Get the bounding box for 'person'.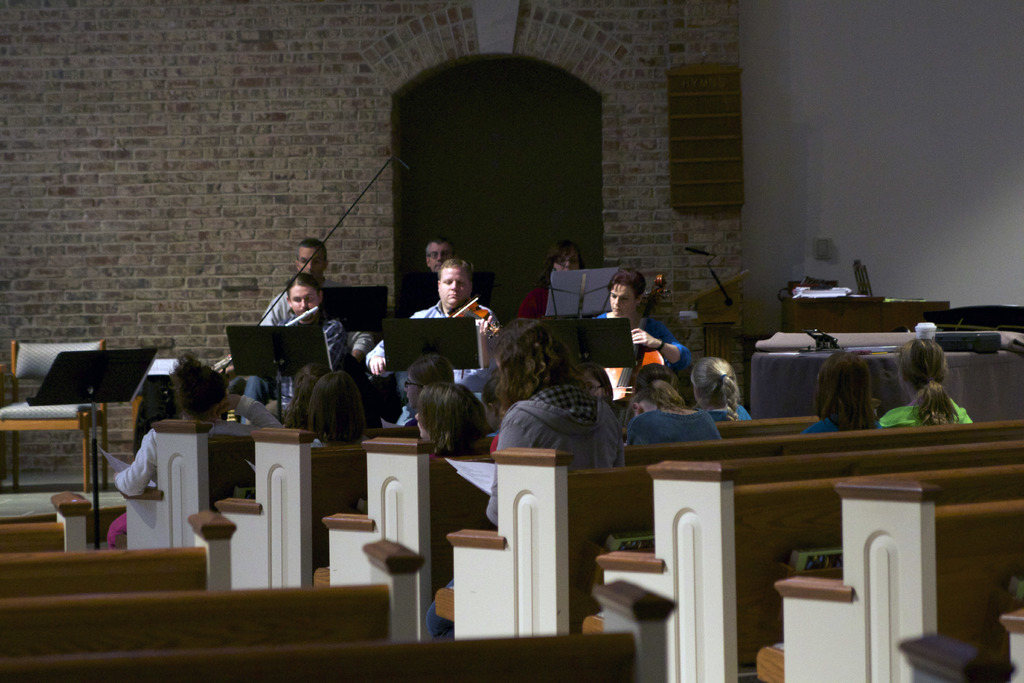
bbox=(260, 231, 339, 341).
